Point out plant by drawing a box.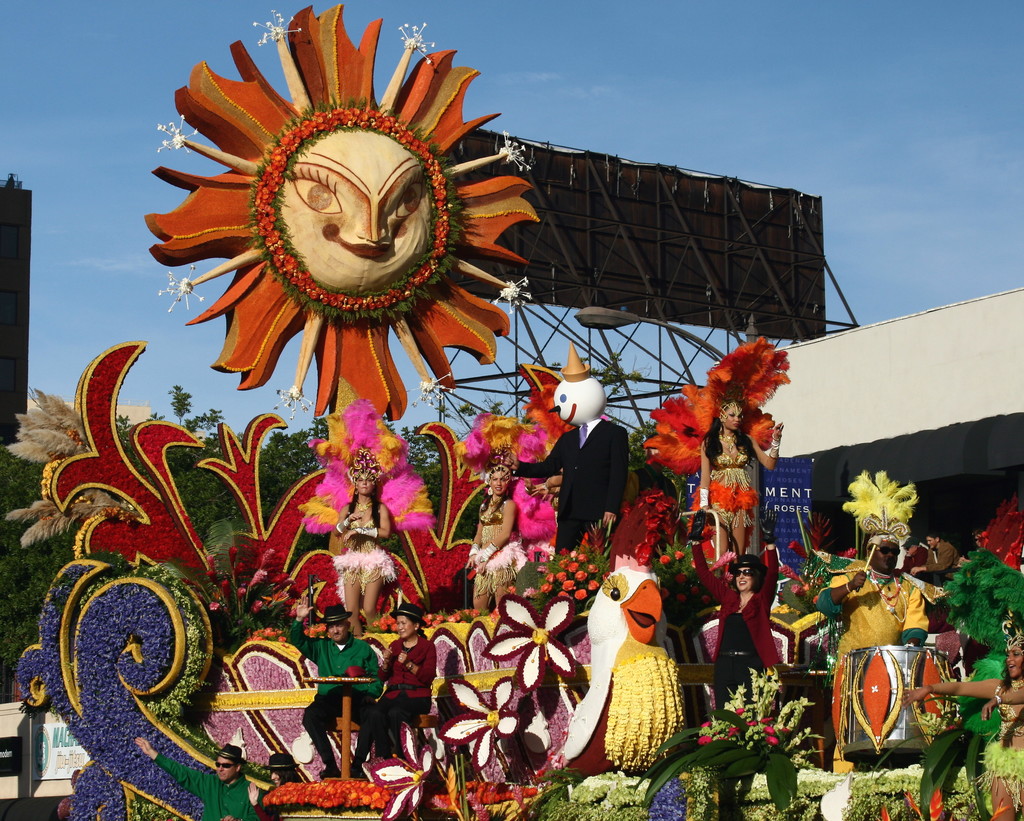
bbox(145, 532, 349, 681).
